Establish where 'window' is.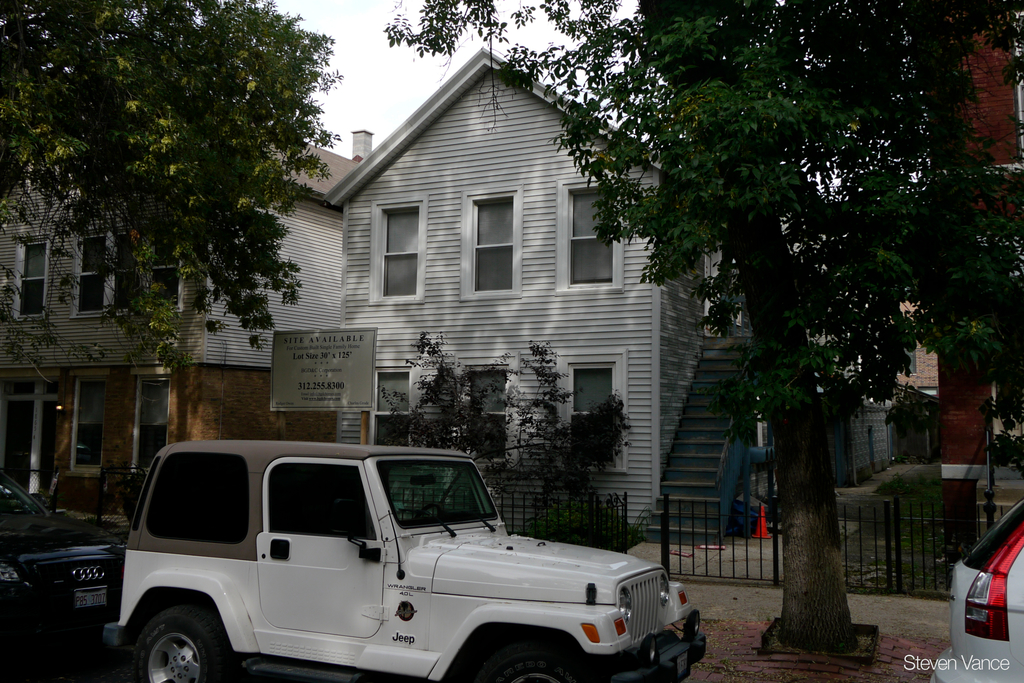
Established at bbox=[145, 452, 250, 541].
